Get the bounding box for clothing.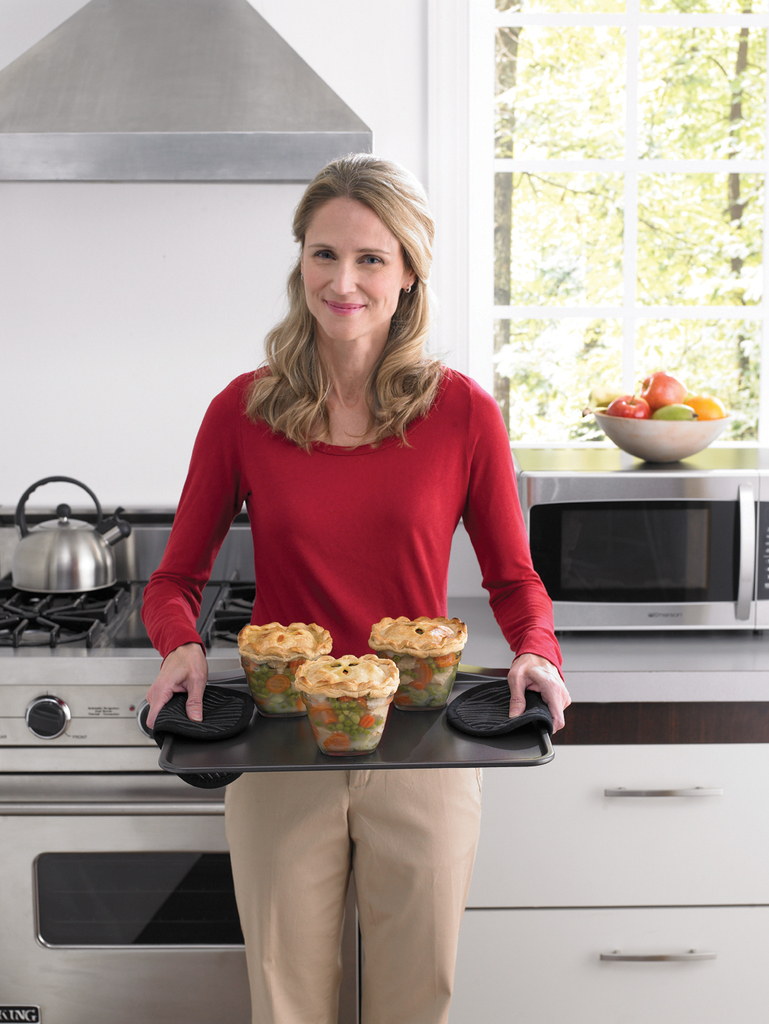
x1=141 y1=367 x2=558 y2=1023.
